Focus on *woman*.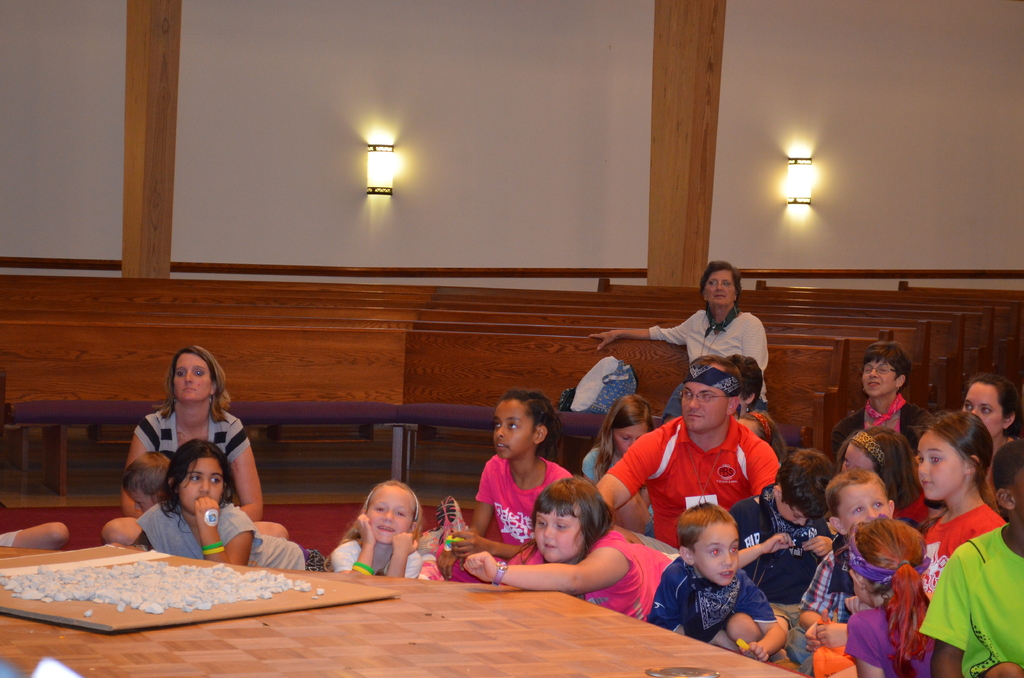
Focused at 123 363 253 567.
